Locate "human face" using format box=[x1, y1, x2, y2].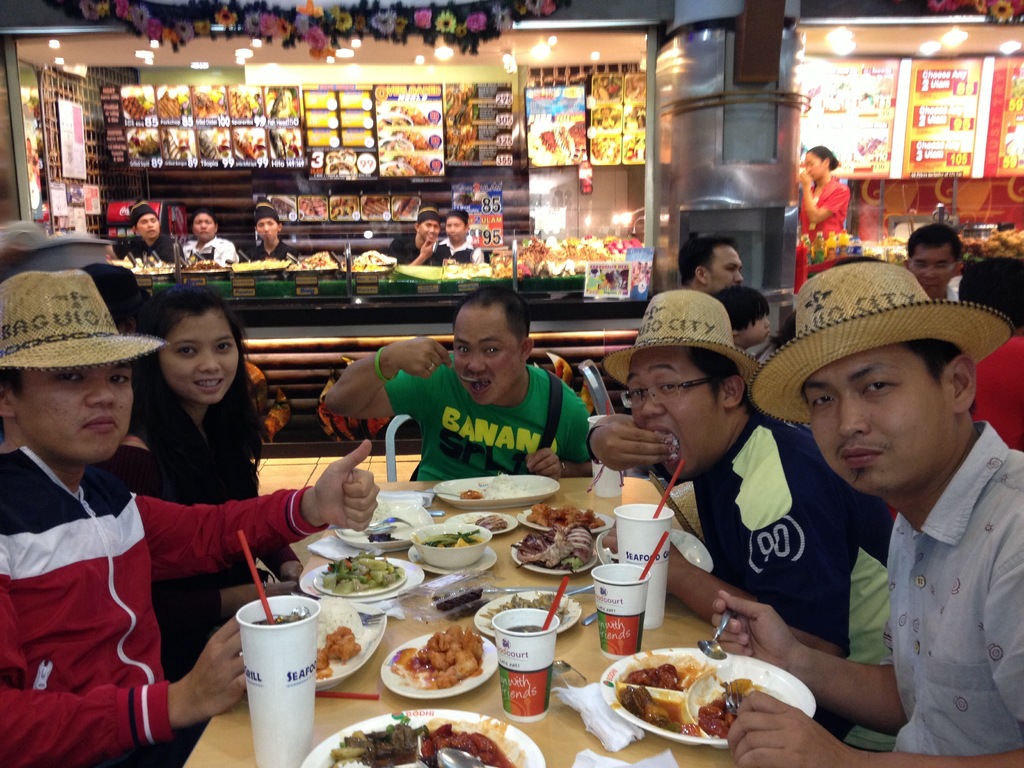
box=[130, 209, 167, 241].
